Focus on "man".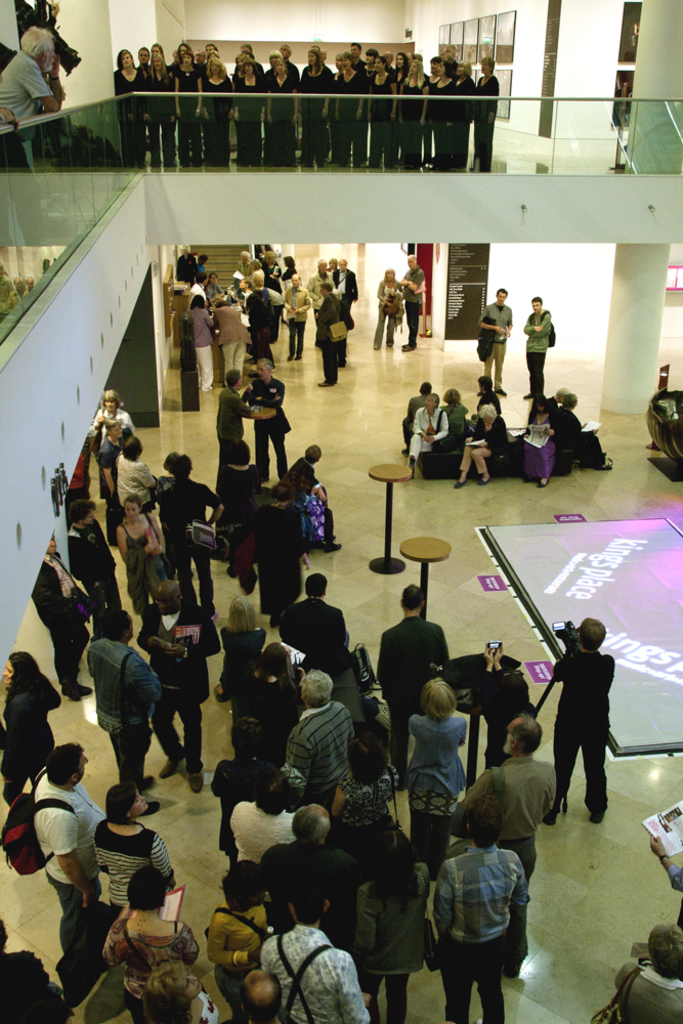
Focused at [283,669,359,808].
